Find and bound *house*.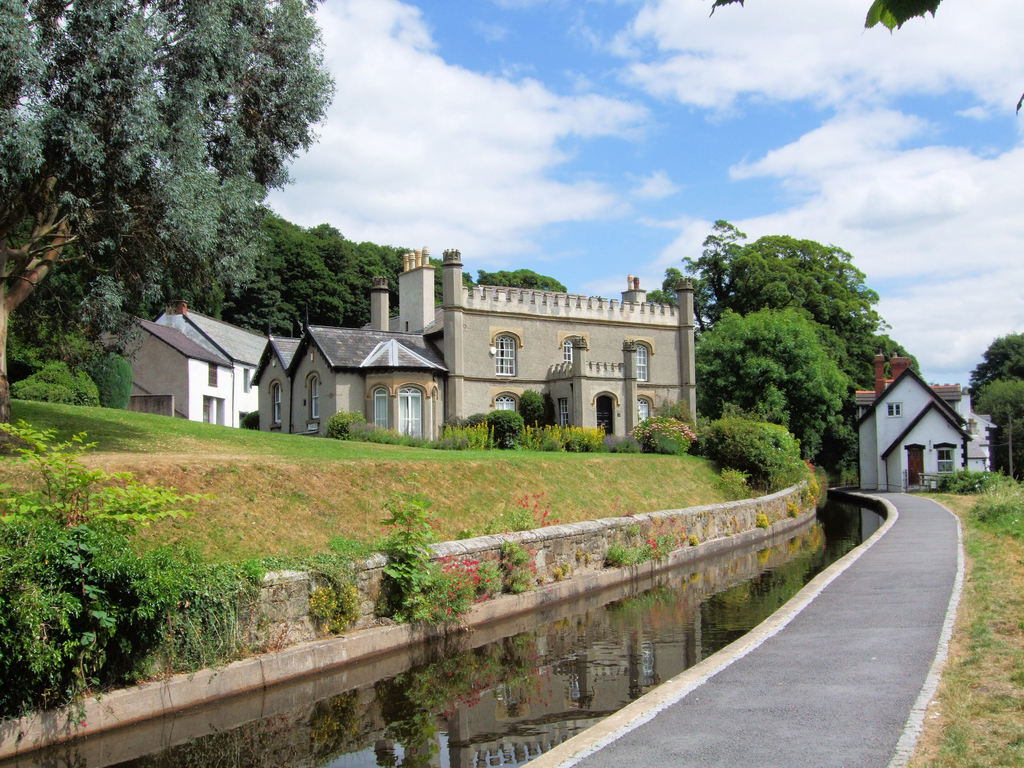
Bound: [x1=848, y1=345, x2=1005, y2=492].
